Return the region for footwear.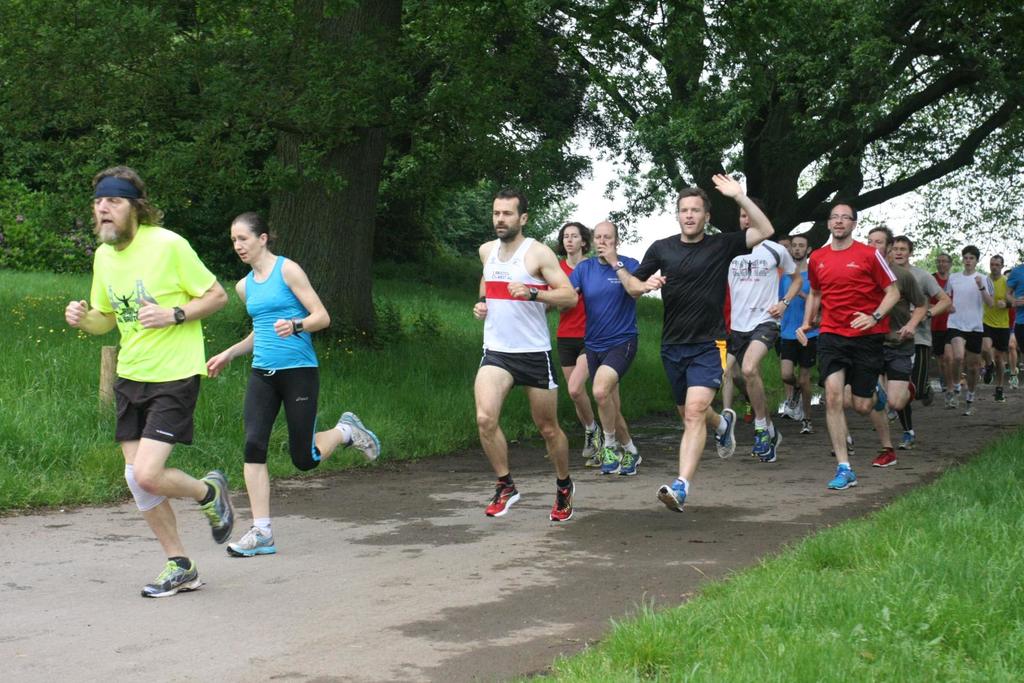
900:429:913:454.
